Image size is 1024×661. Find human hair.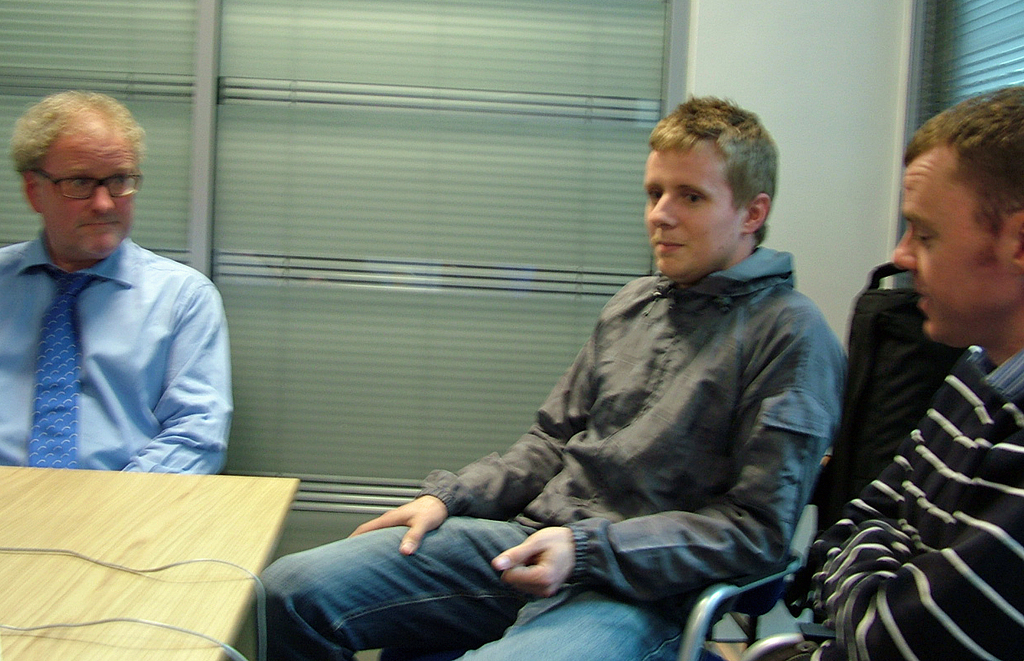
l=903, t=87, r=1023, b=224.
